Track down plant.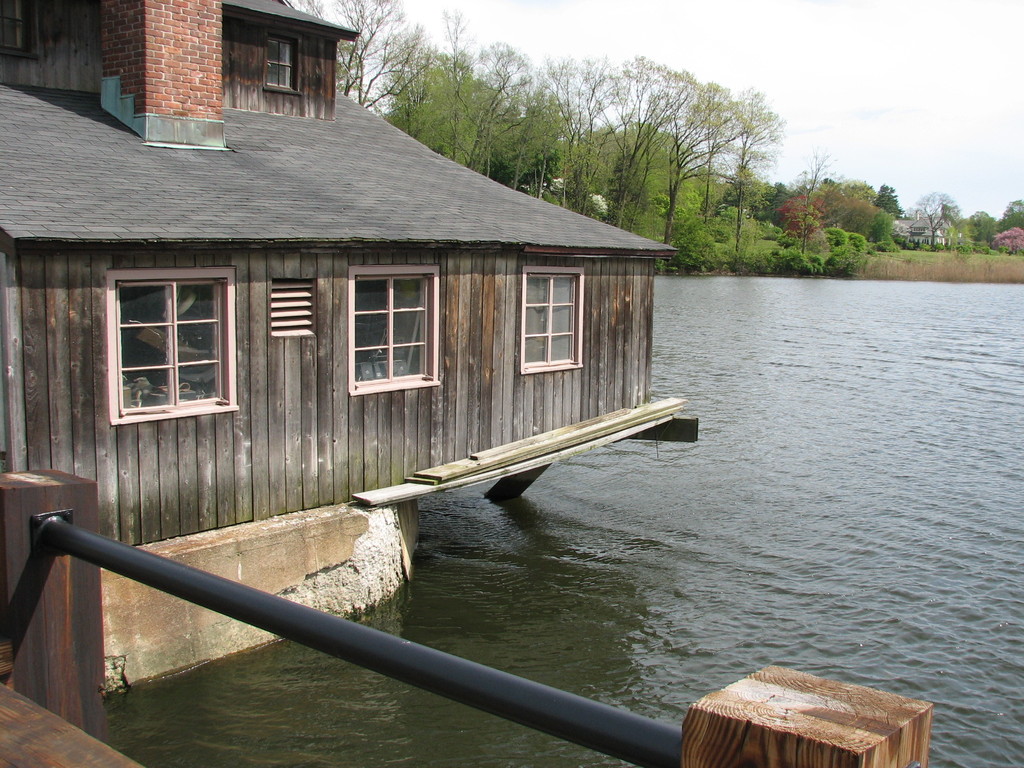
Tracked to x1=852 y1=257 x2=1023 y2=283.
